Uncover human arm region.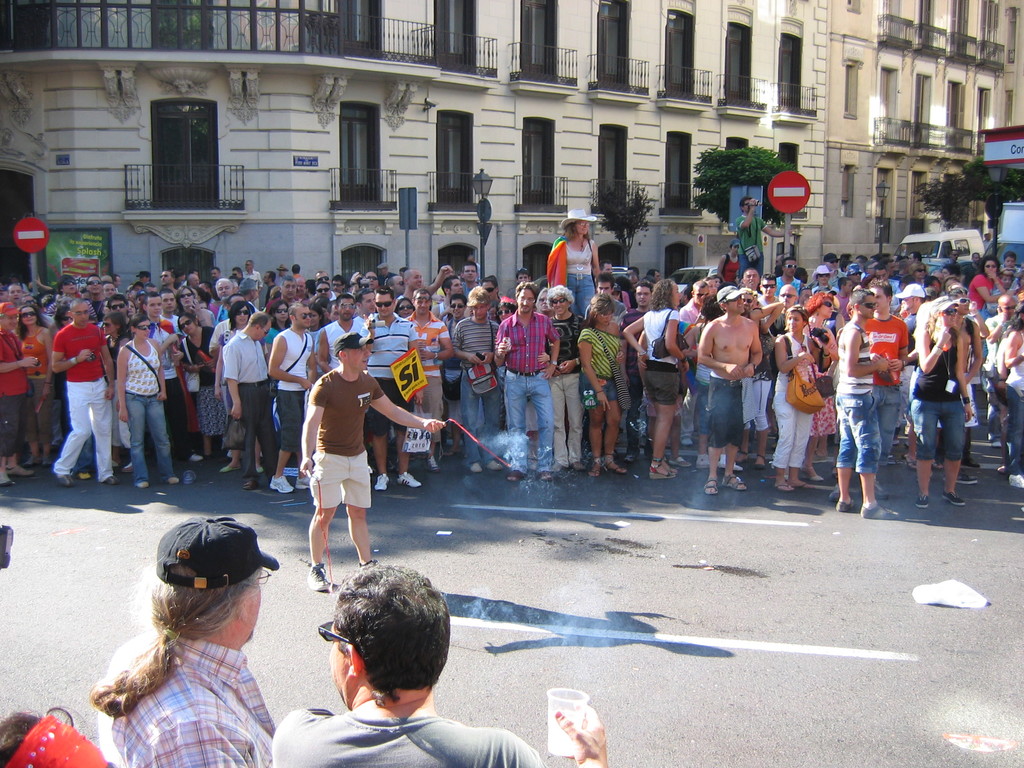
Uncovered: <region>174, 339, 182, 364</region>.
